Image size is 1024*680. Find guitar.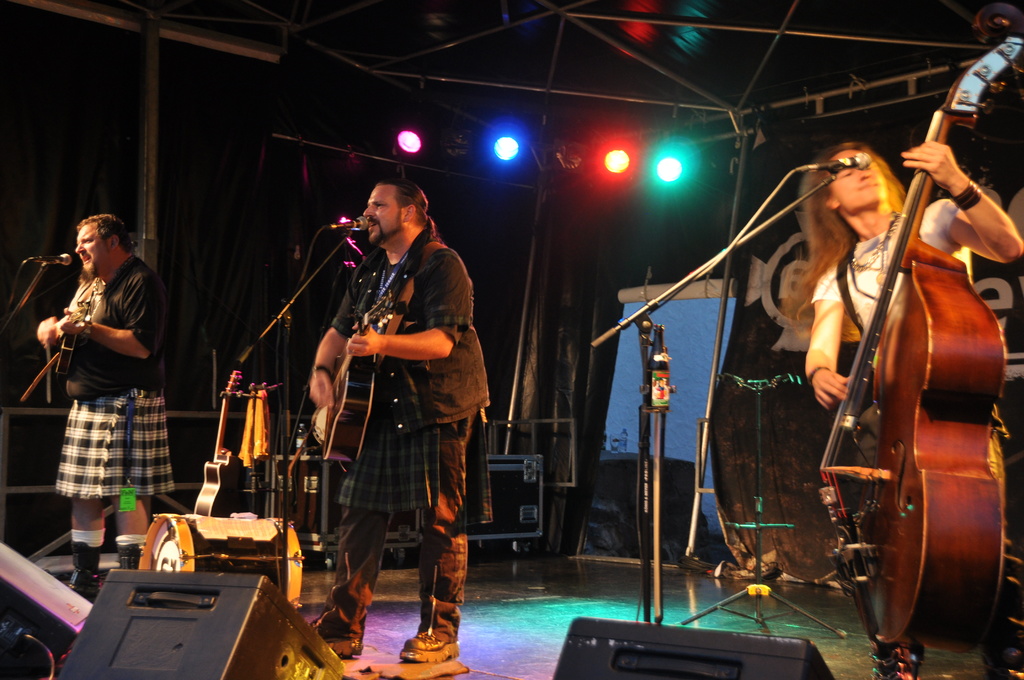
(319,307,406,469).
